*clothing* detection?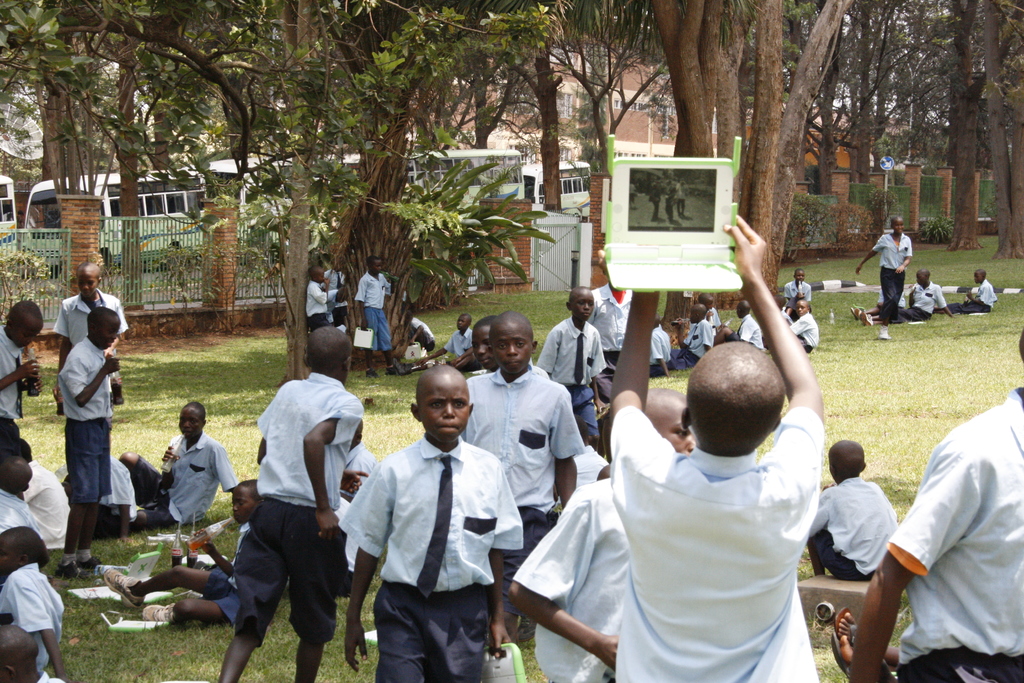
(left=360, top=265, right=392, bottom=355)
